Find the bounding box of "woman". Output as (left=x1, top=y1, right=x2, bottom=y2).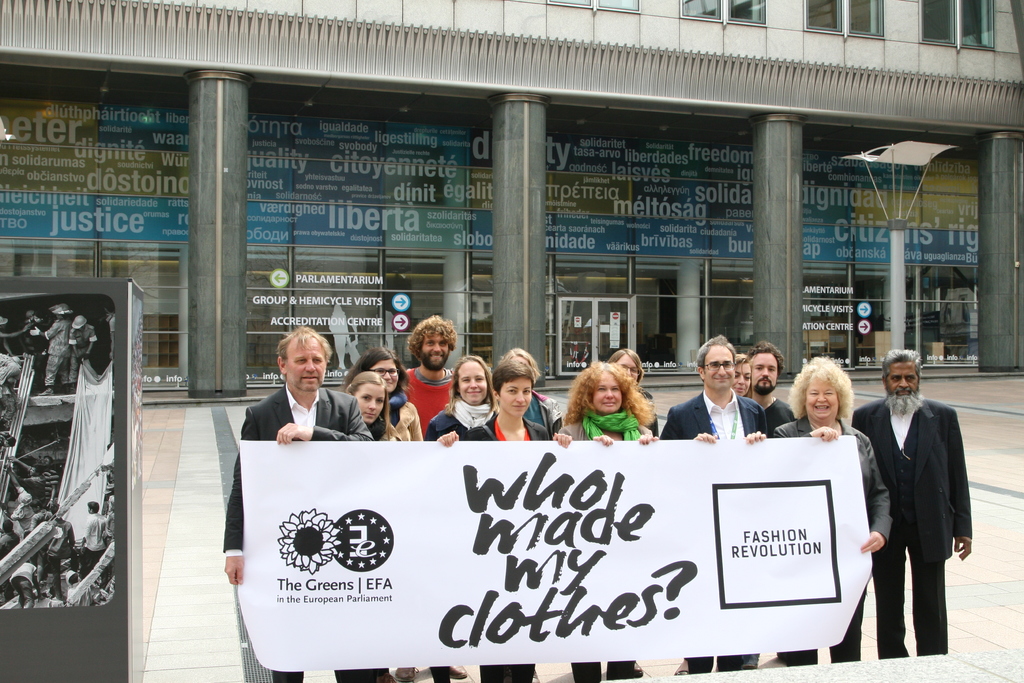
(left=458, top=356, right=571, bottom=660).
